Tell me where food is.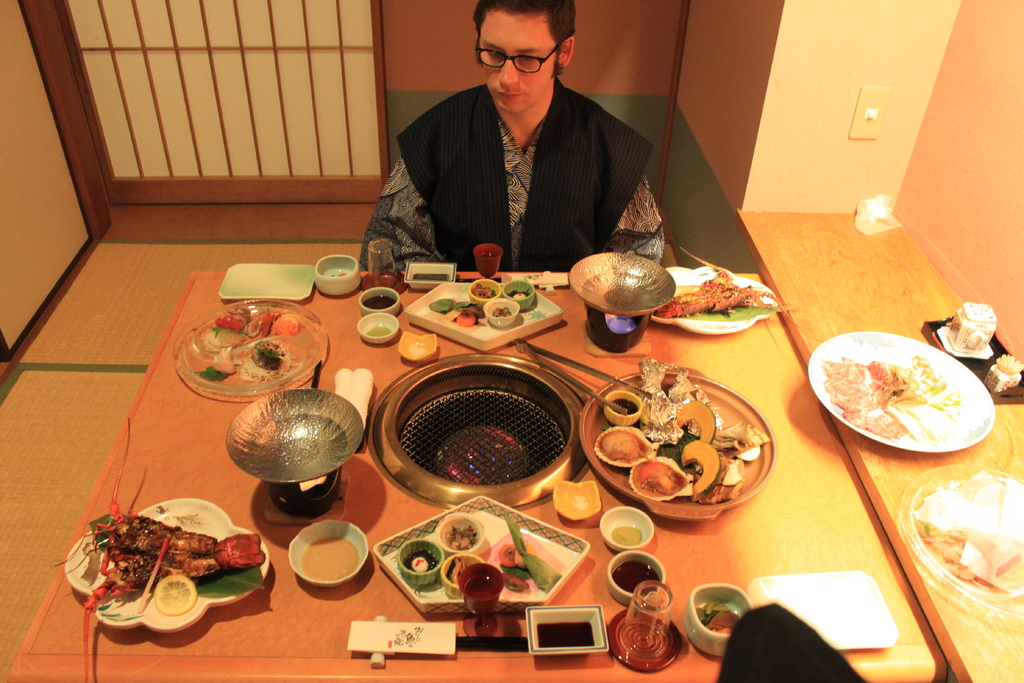
food is at bbox=[81, 508, 250, 623].
